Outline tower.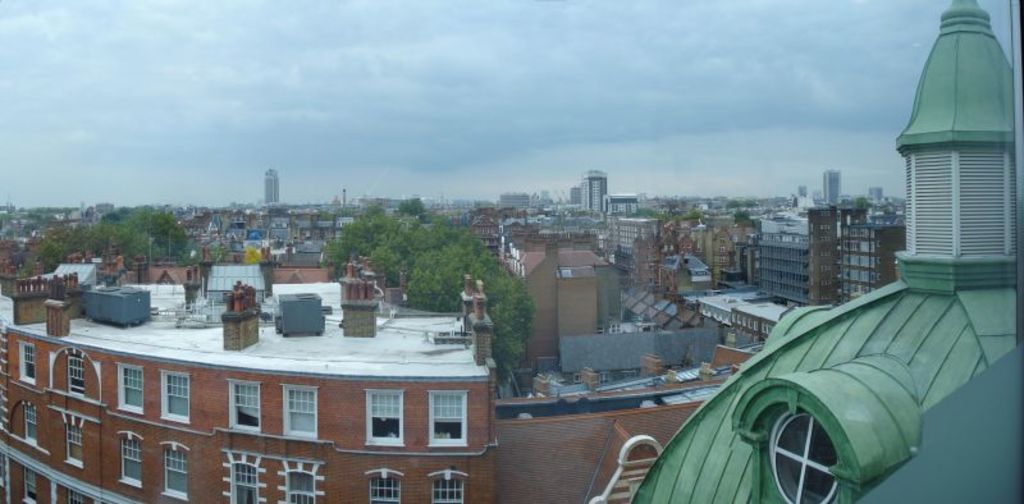
Outline: locate(819, 170, 846, 203).
